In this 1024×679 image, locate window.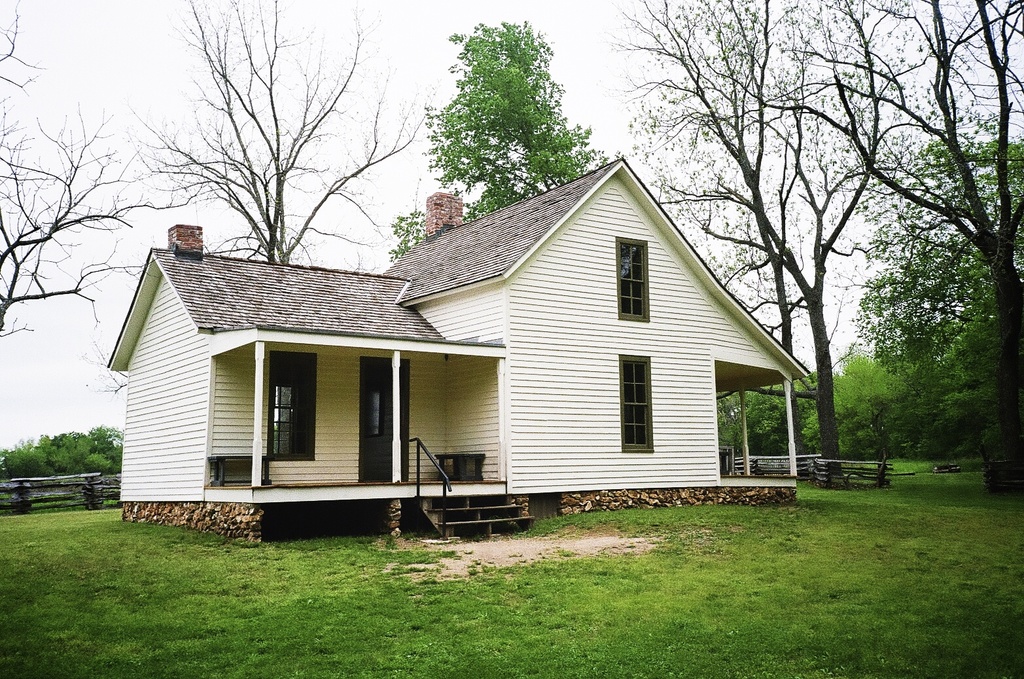
Bounding box: bbox(615, 234, 650, 323).
